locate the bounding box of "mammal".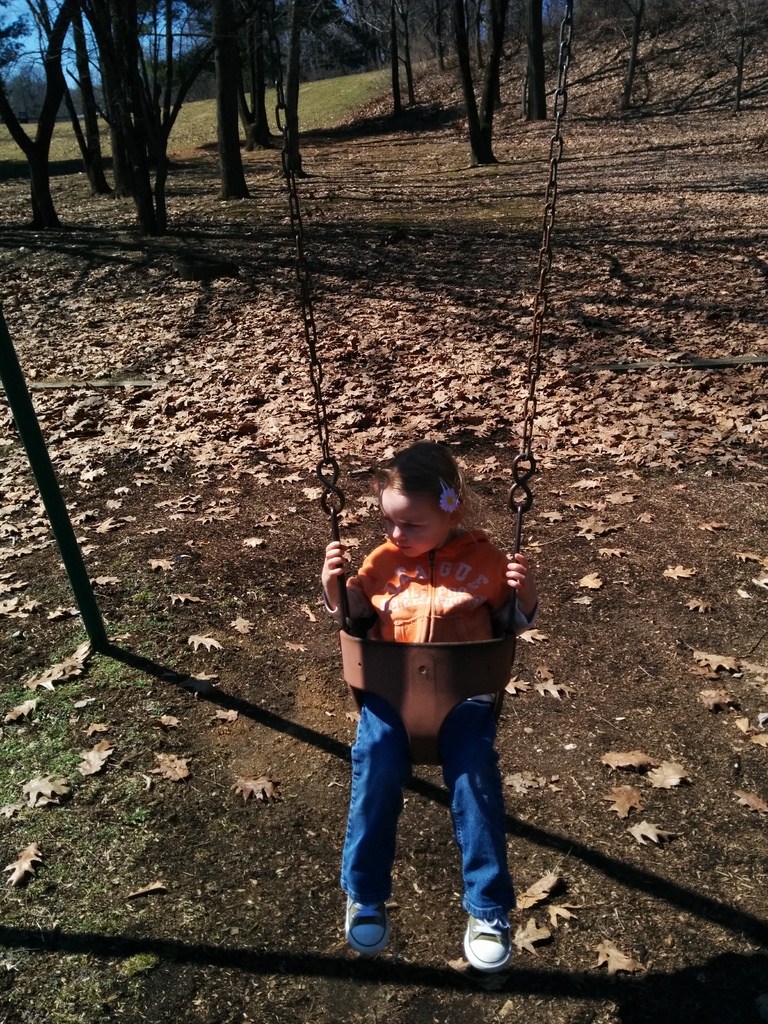
Bounding box: pyautogui.locateOnScreen(301, 451, 552, 902).
